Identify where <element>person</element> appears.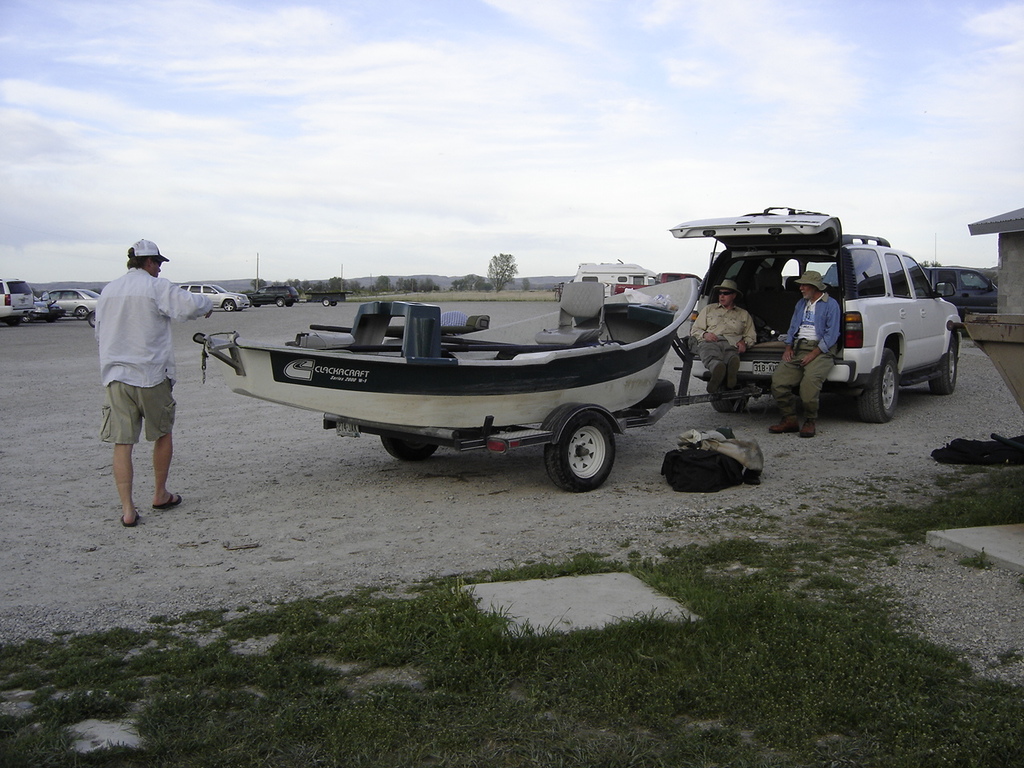
Appears at {"left": 769, "top": 276, "right": 831, "bottom": 436}.
